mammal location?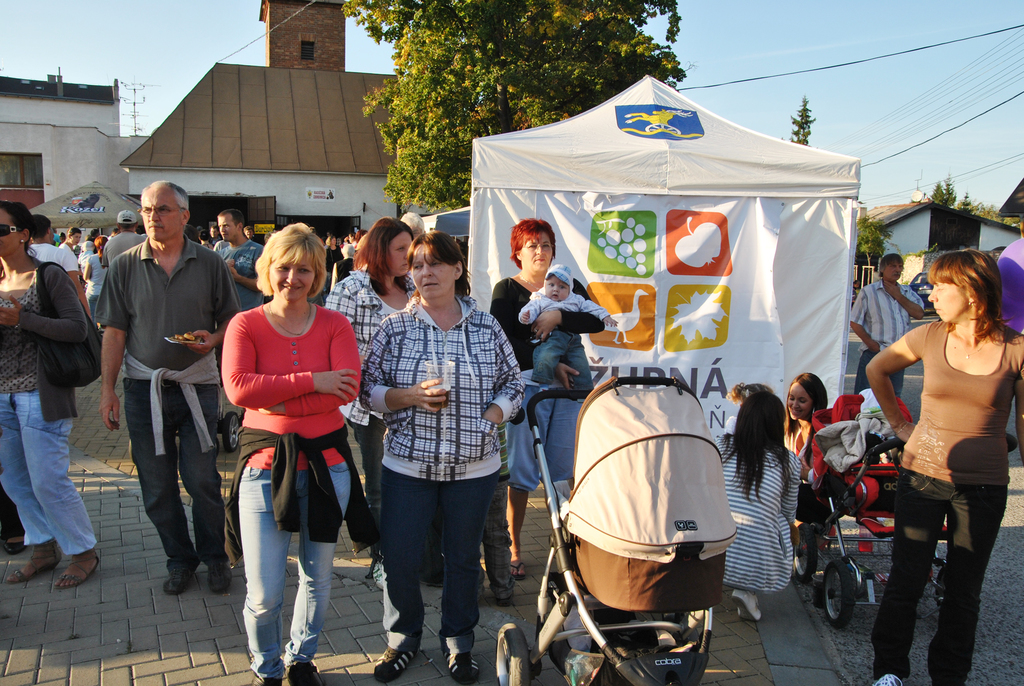
(left=797, top=392, right=871, bottom=489)
